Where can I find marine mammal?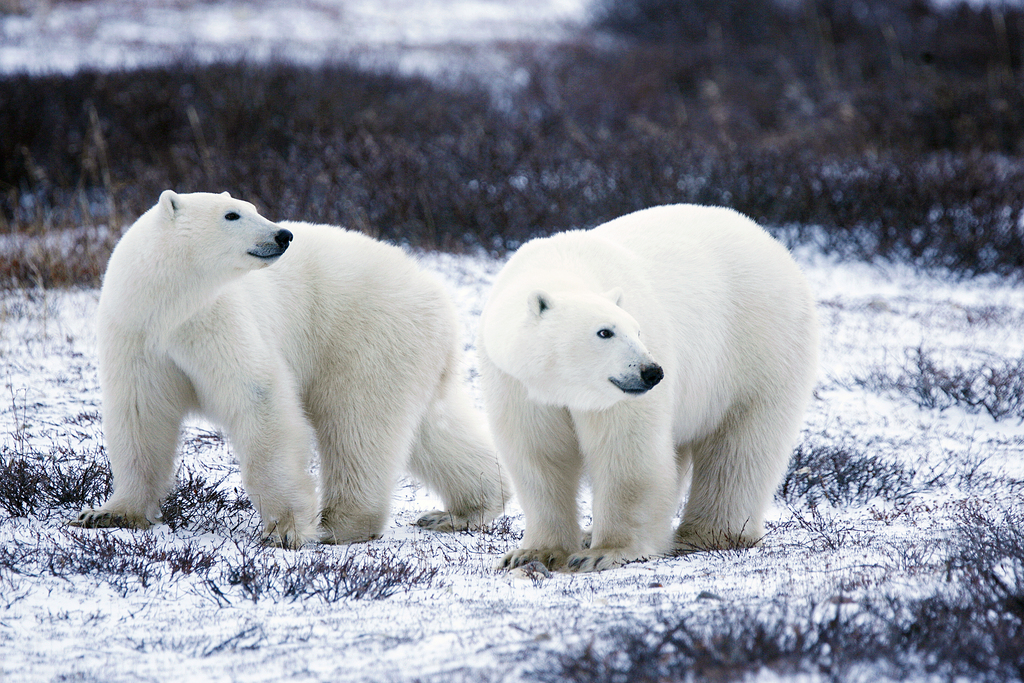
You can find it at [left=474, top=193, right=833, bottom=596].
